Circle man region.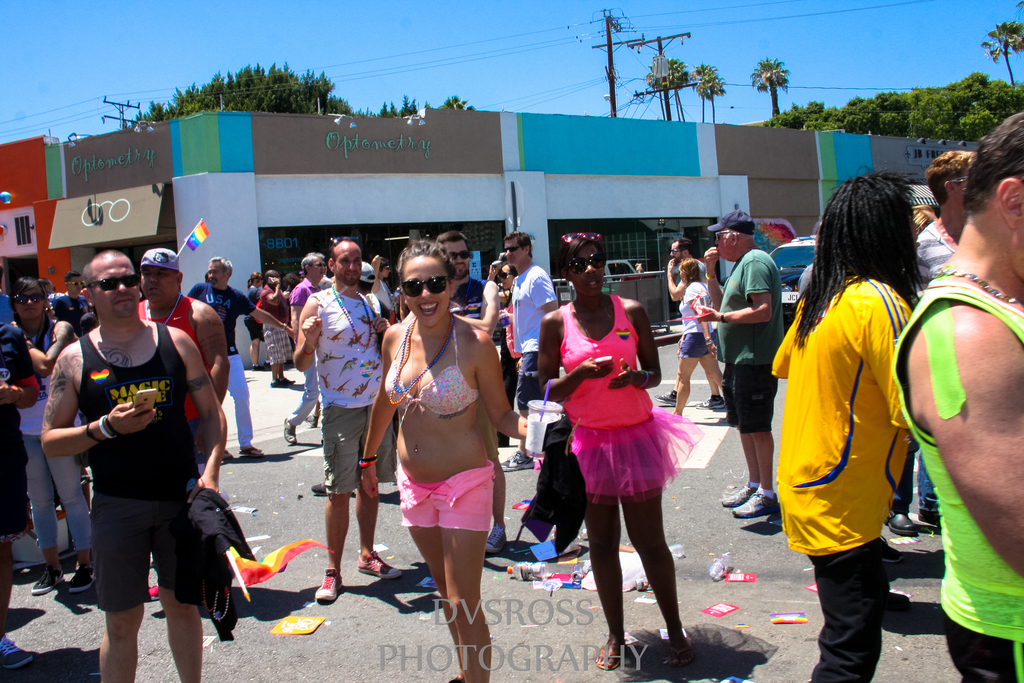
Region: 36,250,241,682.
